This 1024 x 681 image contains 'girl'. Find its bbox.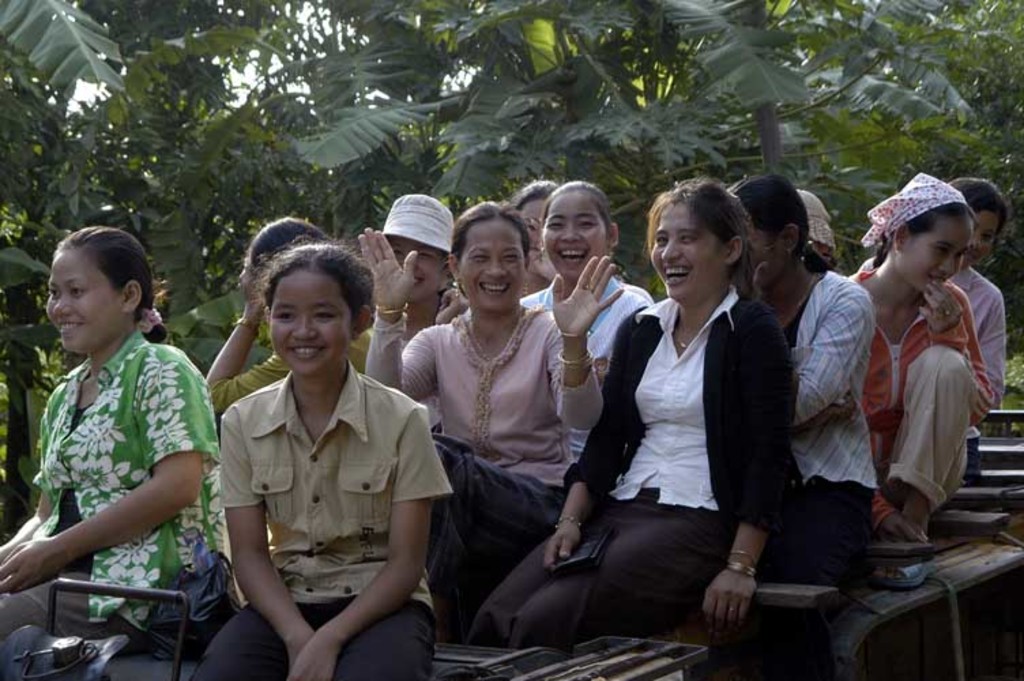
<box>848,166,989,533</box>.
